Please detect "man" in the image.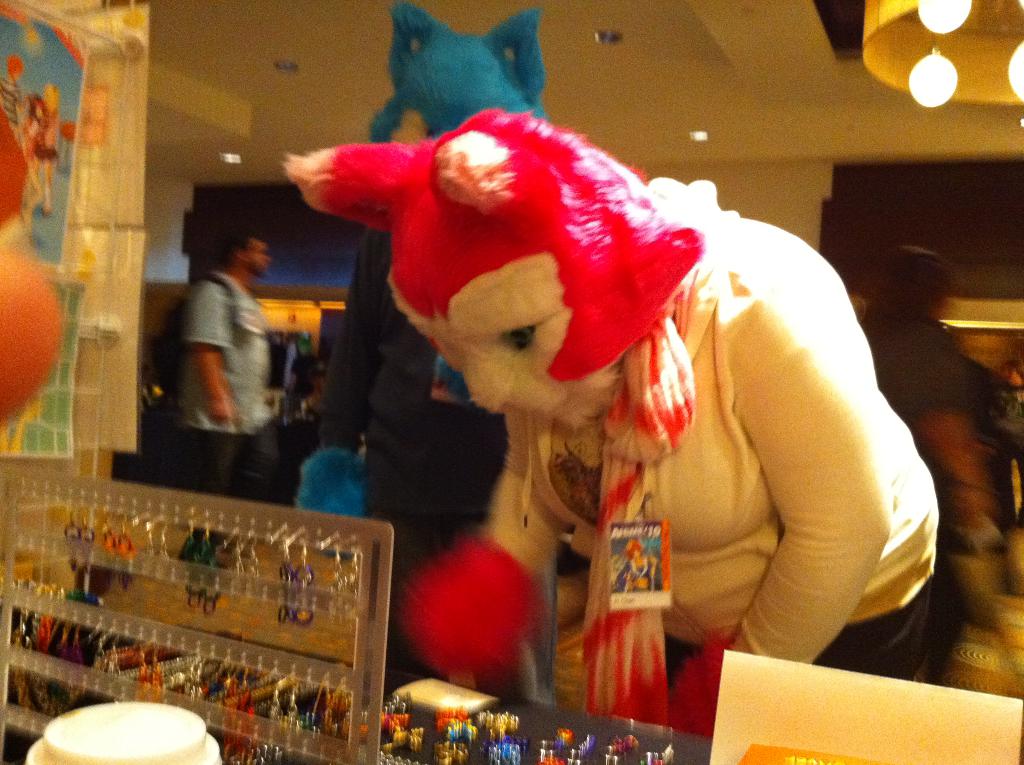
(left=998, top=355, right=1023, bottom=530).
